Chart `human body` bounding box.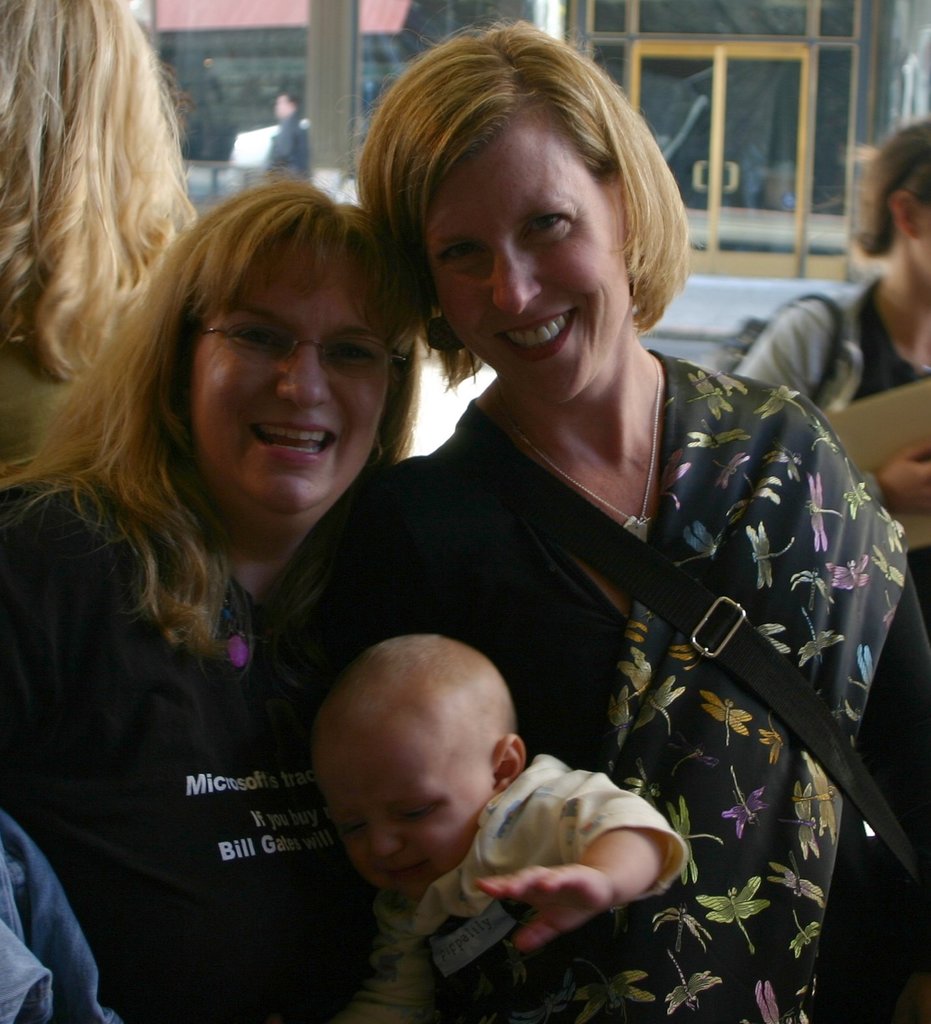
Charted: bbox=(713, 277, 930, 599).
